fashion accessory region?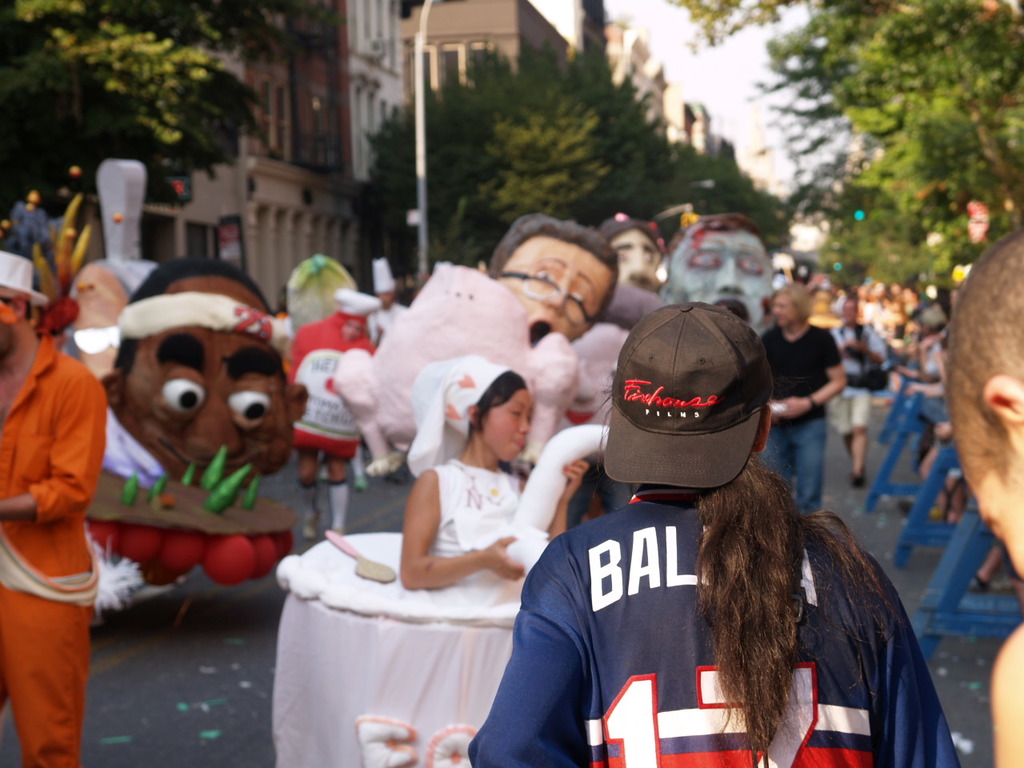
region(371, 256, 394, 291)
